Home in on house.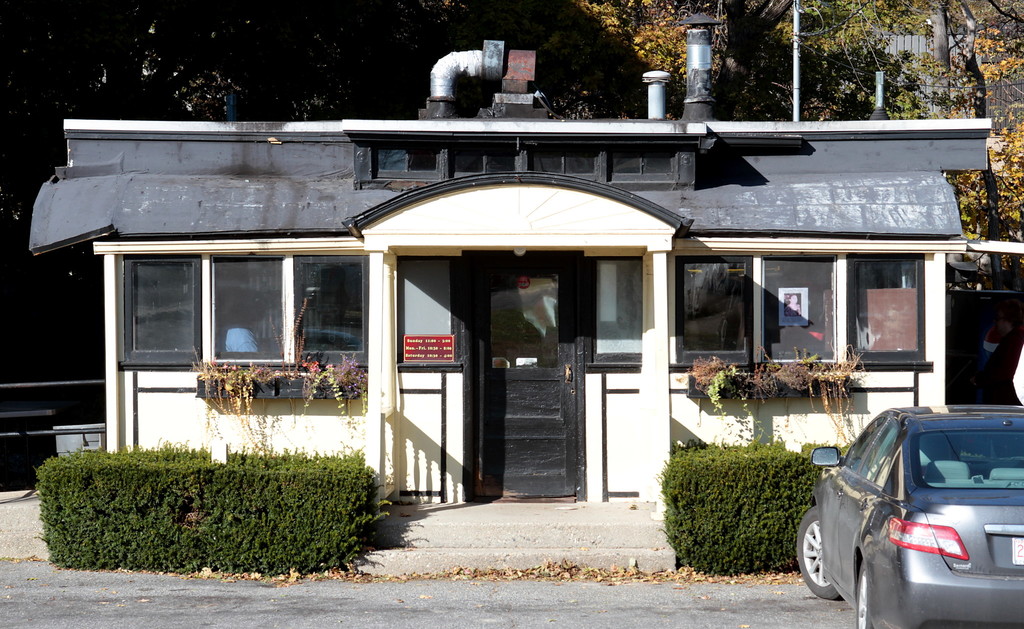
Homed in at x1=76 y1=43 x2=979 y2=527.
